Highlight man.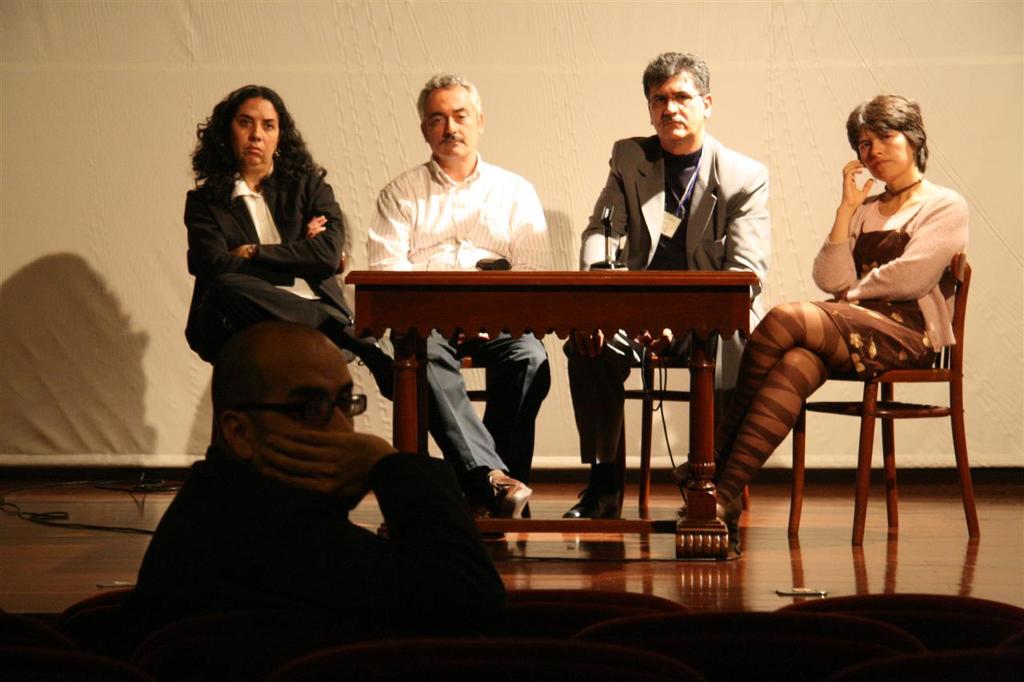
Highlighted region: <box>137,325,535,656</box>.
